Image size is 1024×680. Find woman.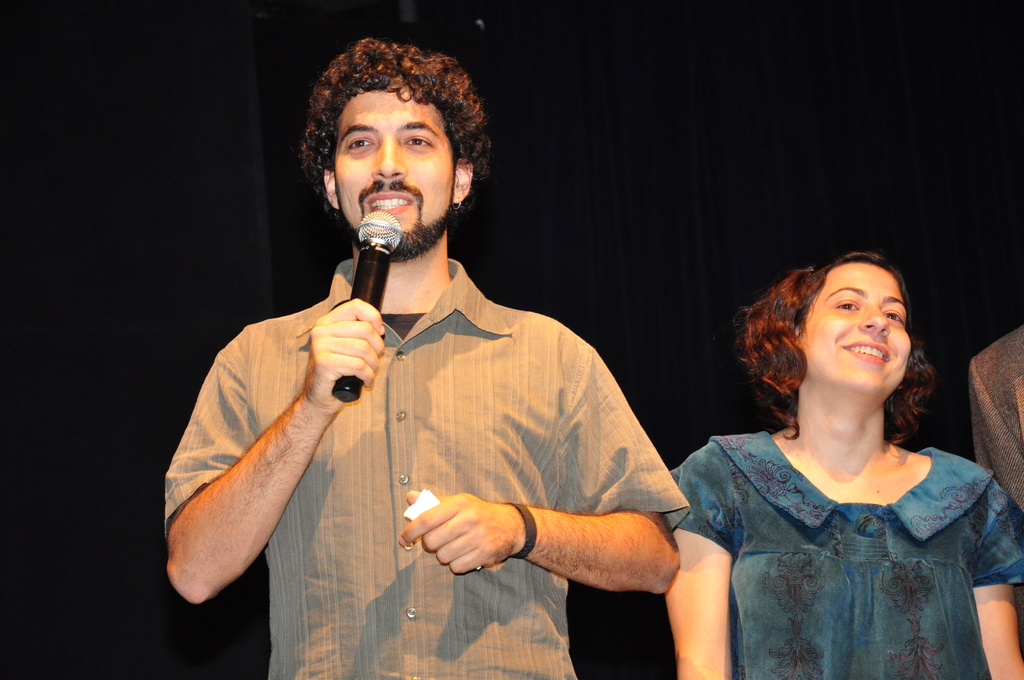
<region>657, 238, 1007, 672</region>.
